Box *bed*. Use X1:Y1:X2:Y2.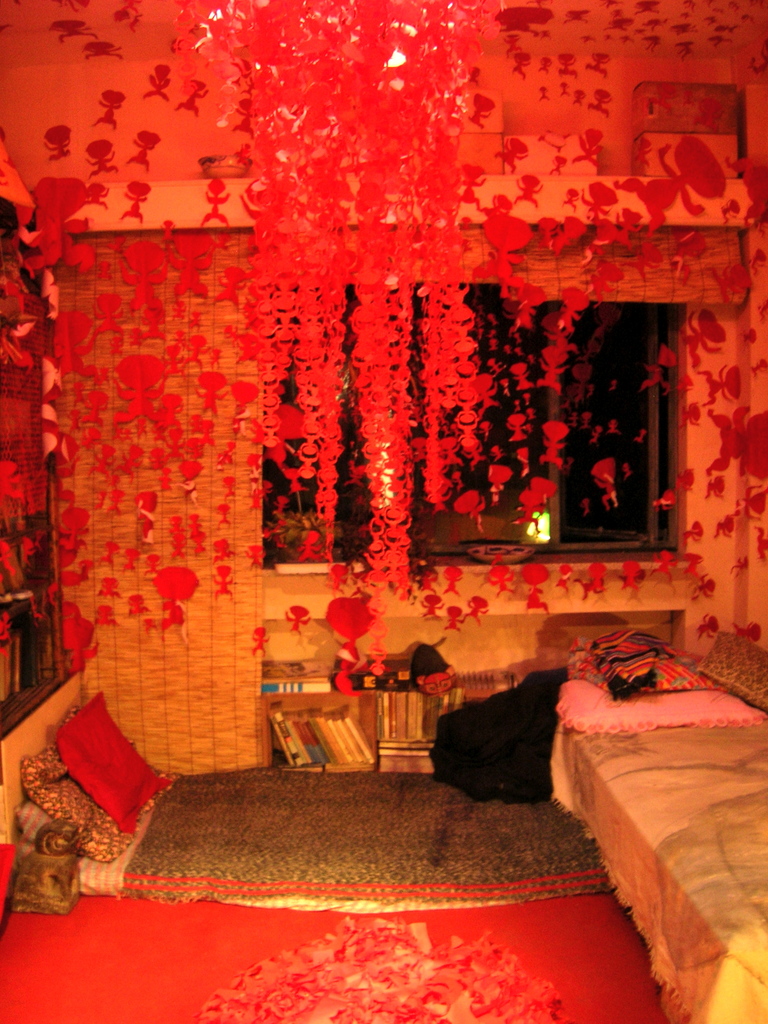
546:582:767:994.
